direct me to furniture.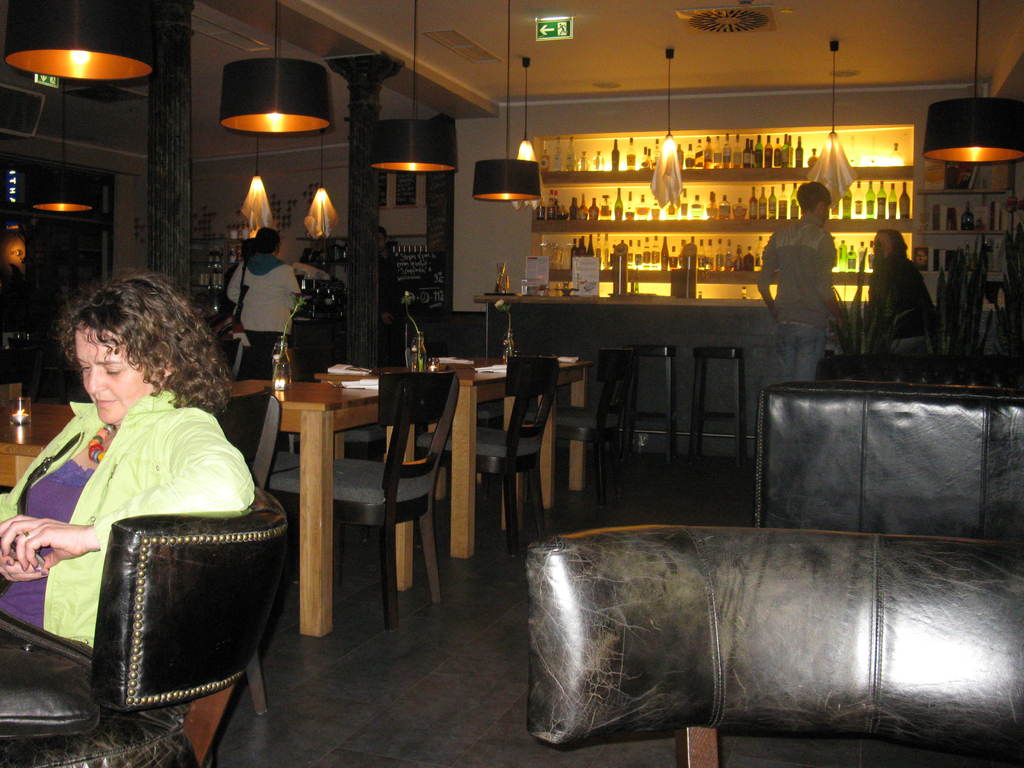
Direction: rect(524, 346, 639, 498).
